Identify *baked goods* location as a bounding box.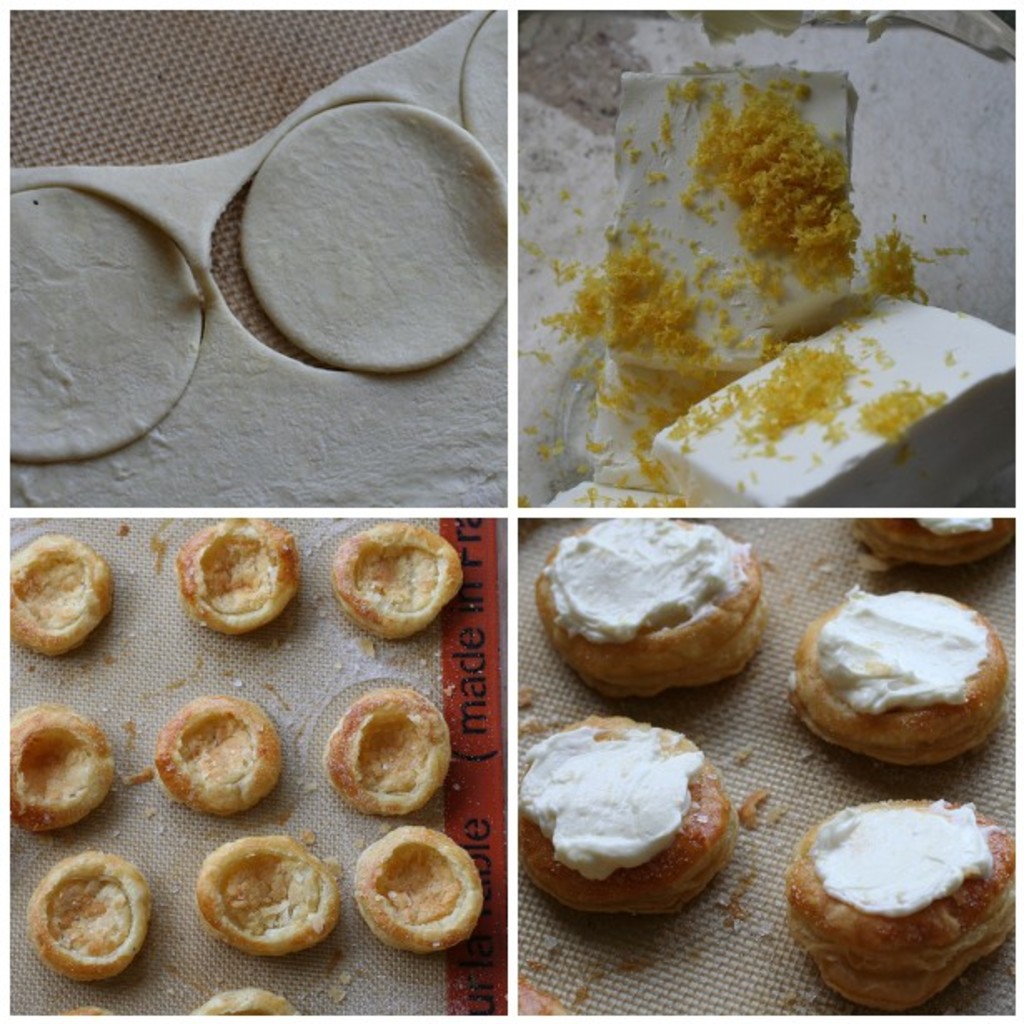
171:516:303:638.
